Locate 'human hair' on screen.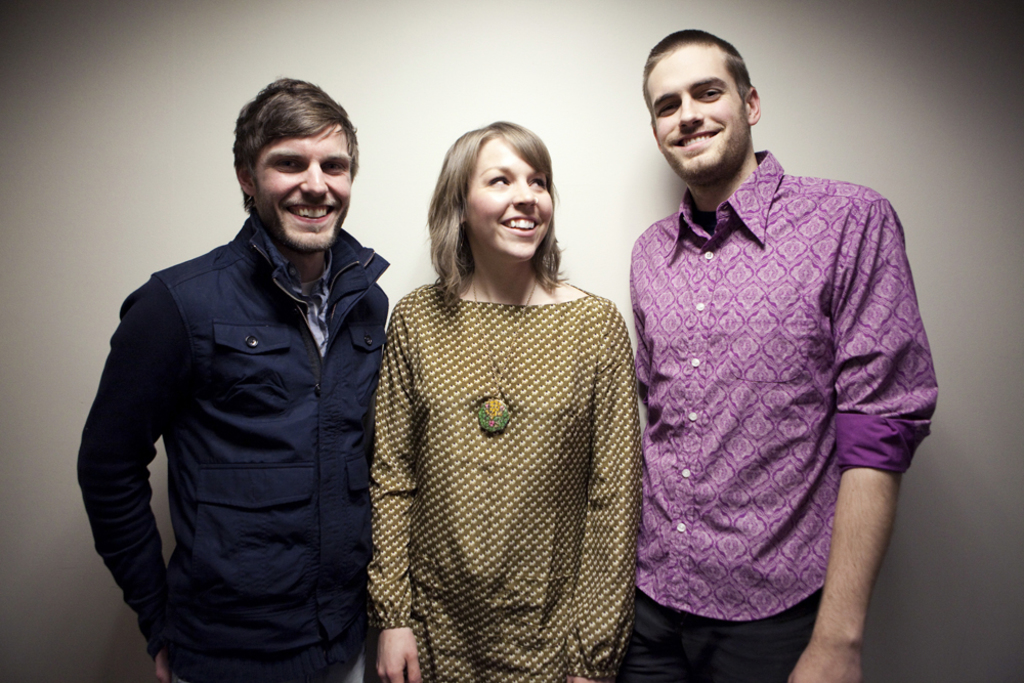
On screen at pyautogui.locateOnScreen(640, 30, 754, 123).
